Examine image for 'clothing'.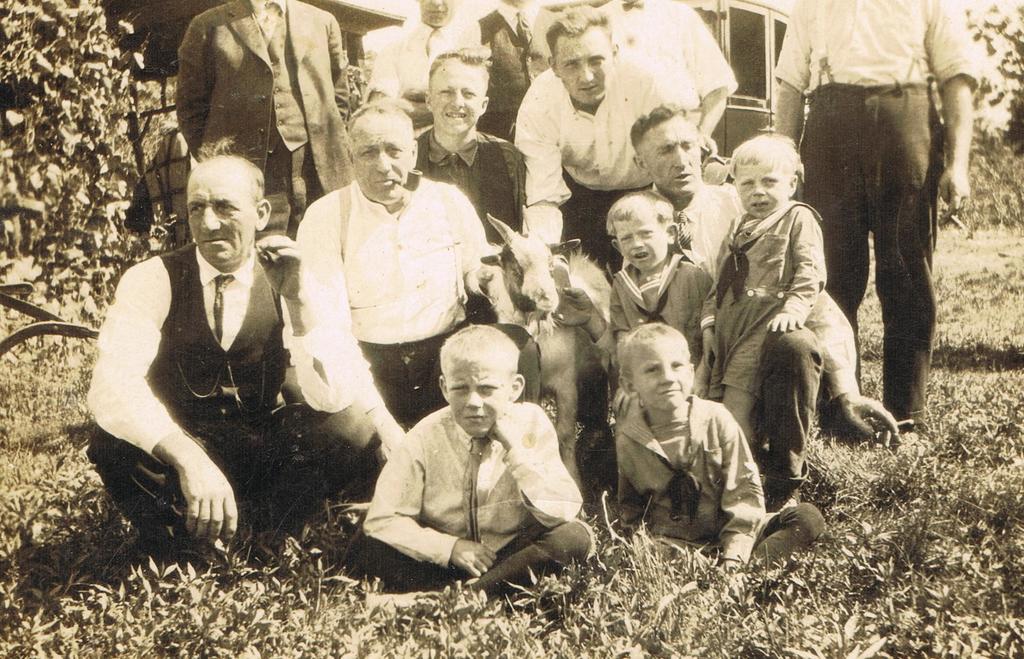
Examination result: [515, 60, 673, 266].
